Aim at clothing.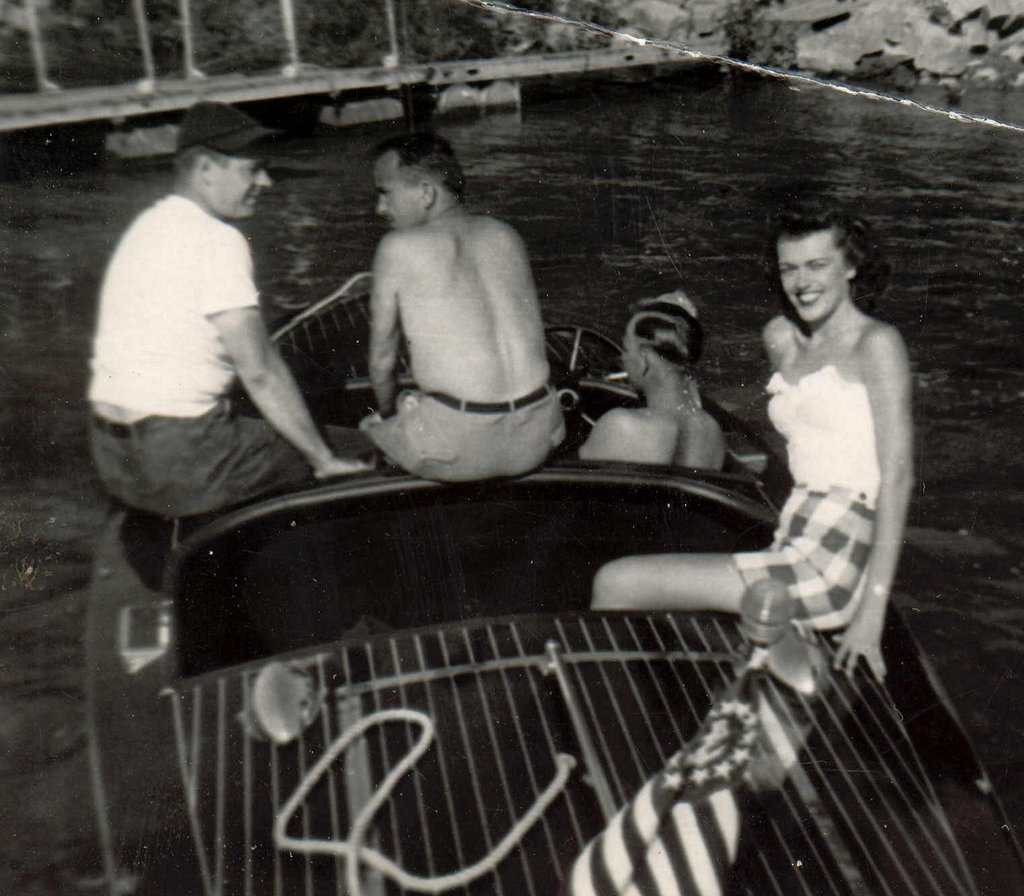
Aimed at bbox=[372, 383, 573, 482].
